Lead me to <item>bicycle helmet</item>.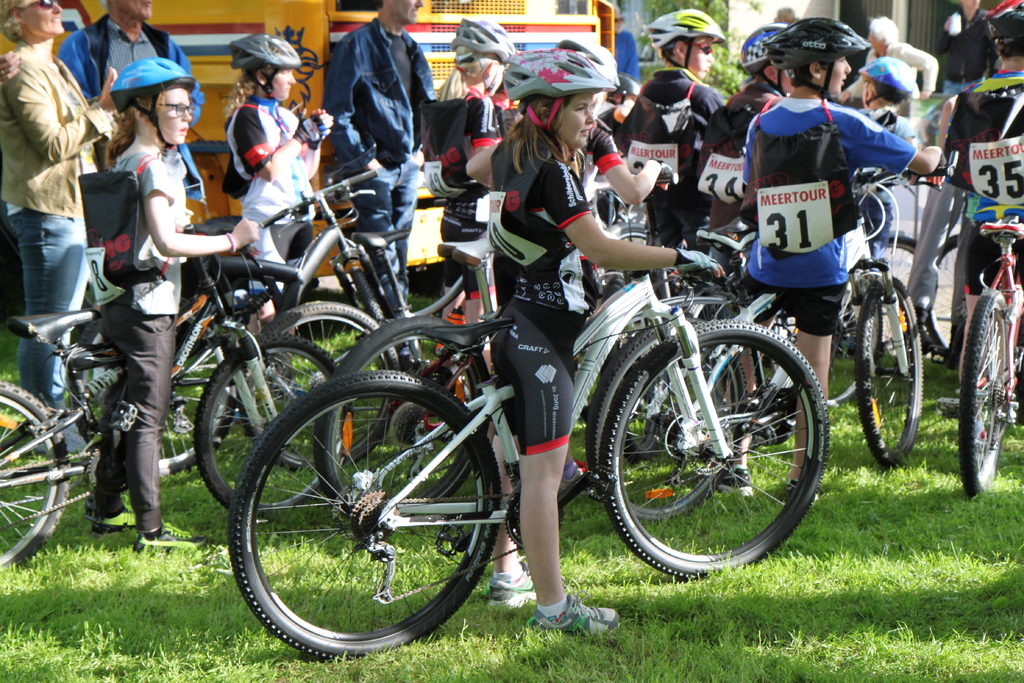
Lead to BBox(761, 15, 875, 102).
